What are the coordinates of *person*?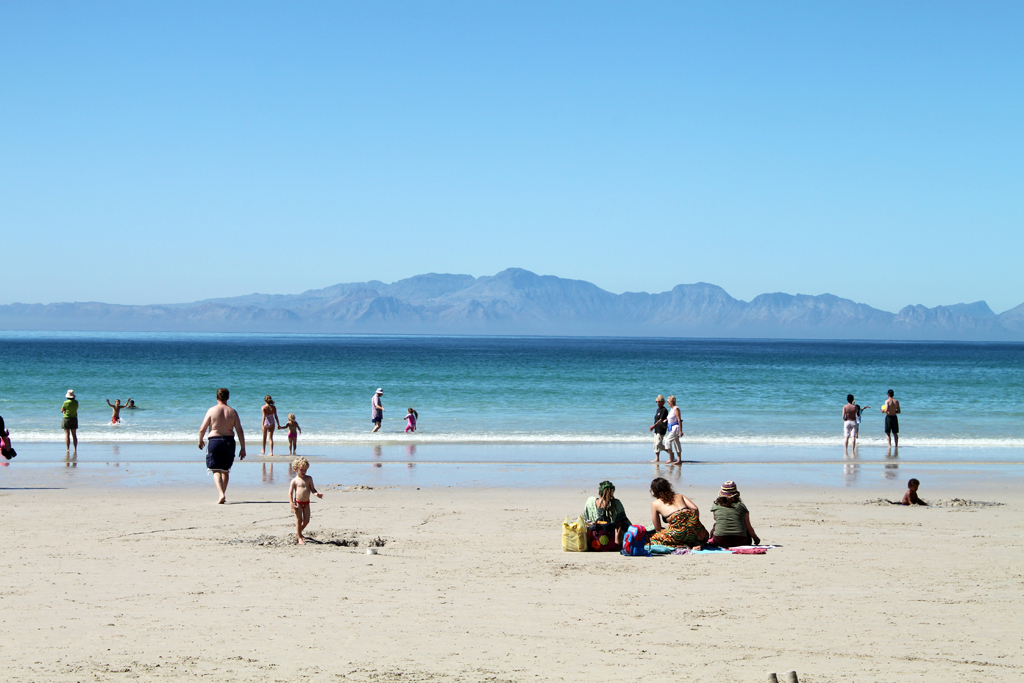
box(108, 396, 124, 421).
